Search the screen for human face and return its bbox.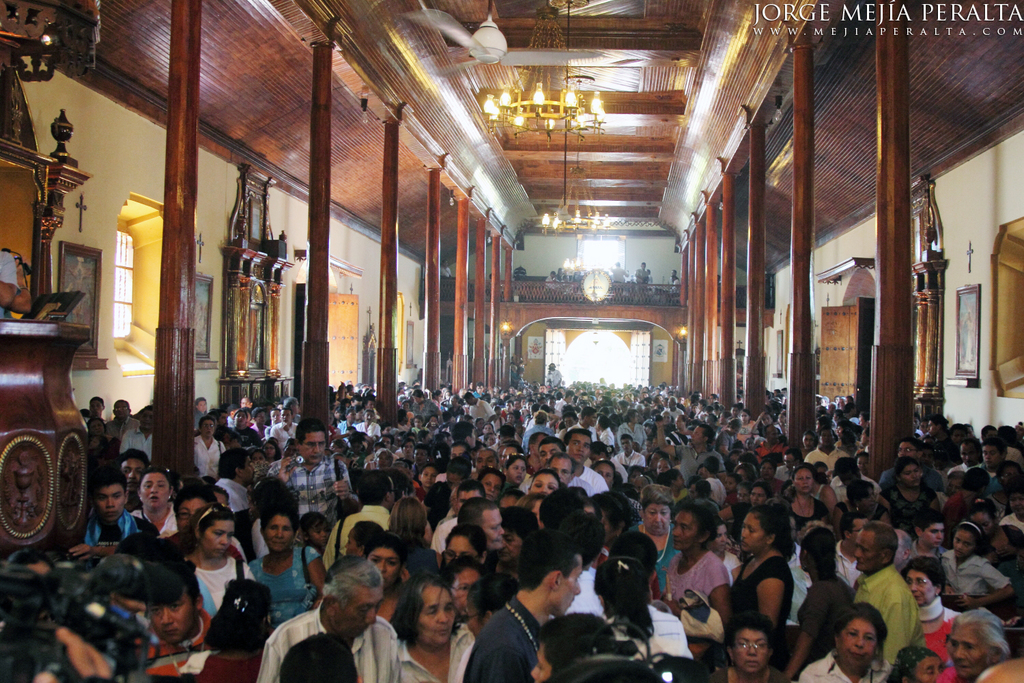
Found: <region>513, 400, 521, 407</region>.
